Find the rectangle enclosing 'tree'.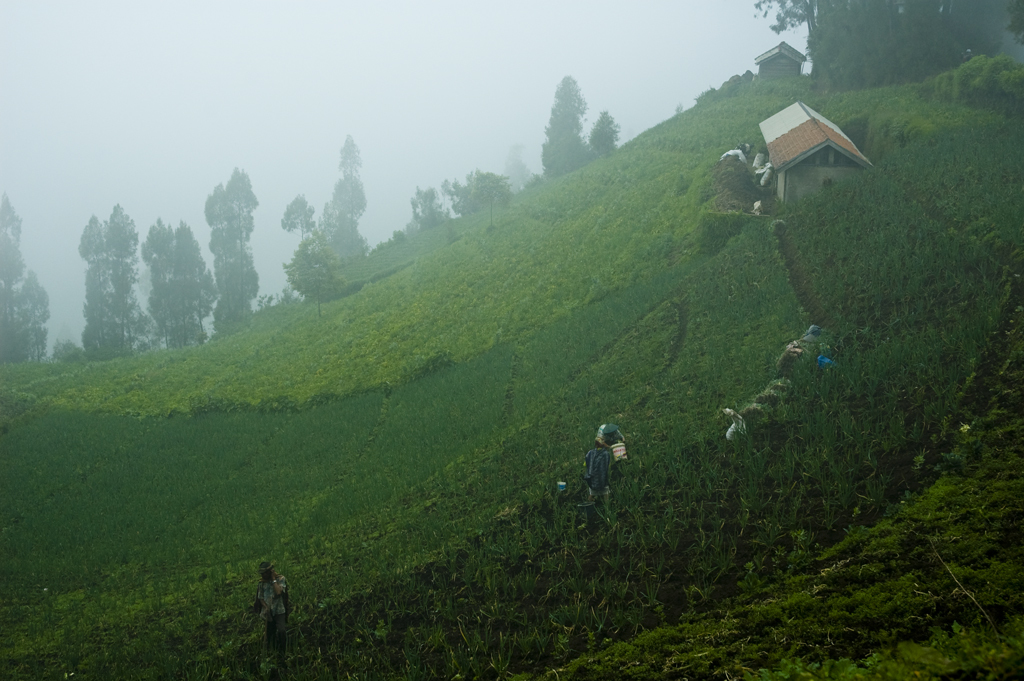
region(77, 198, 140, 357).
